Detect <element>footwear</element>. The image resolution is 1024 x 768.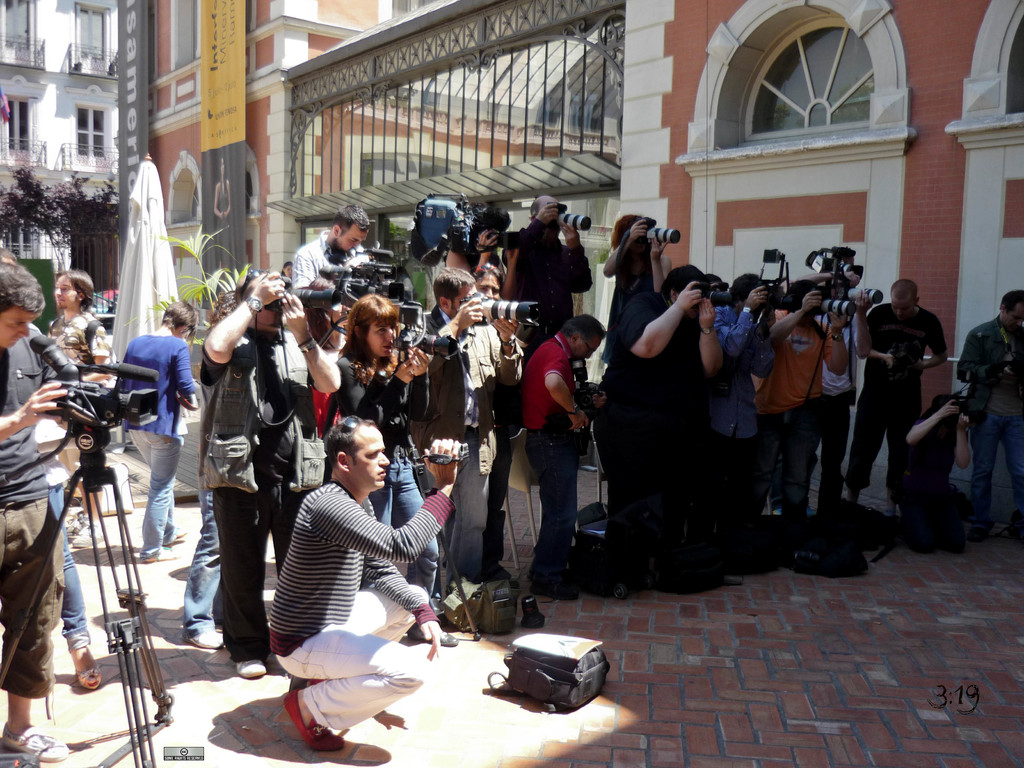
pyautogui.locateOnScreen(189, 630, 225, 655).
